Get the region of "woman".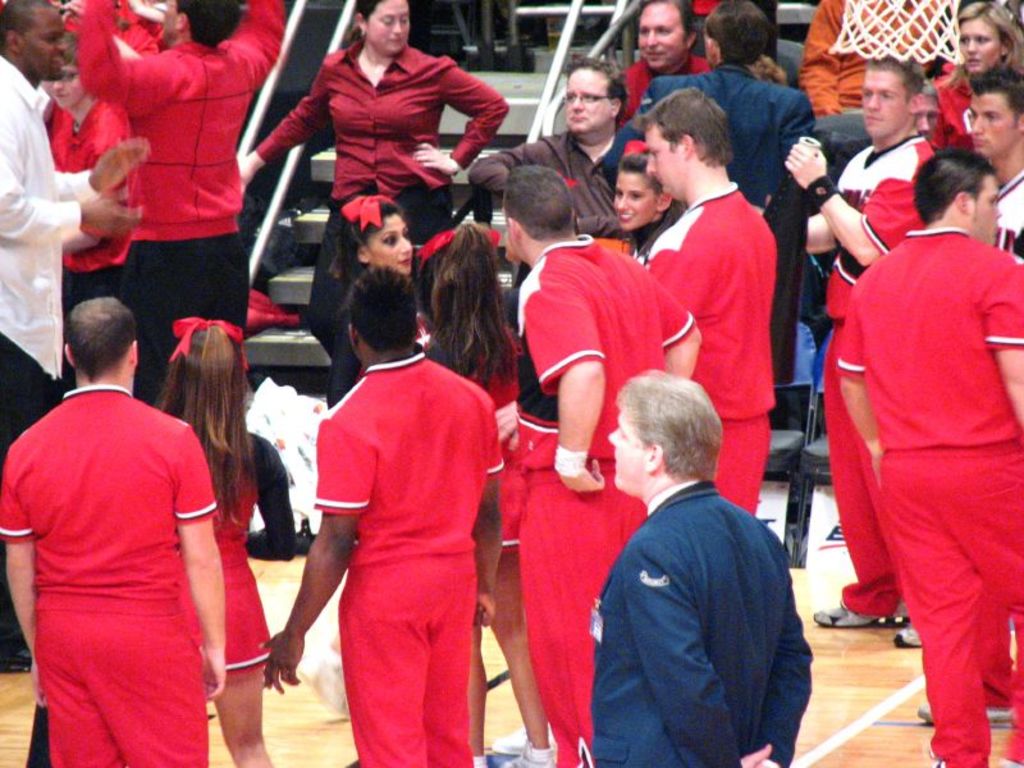
{"x1": 931, "y1": 0, "x2": 1023, "y2": 150}.
